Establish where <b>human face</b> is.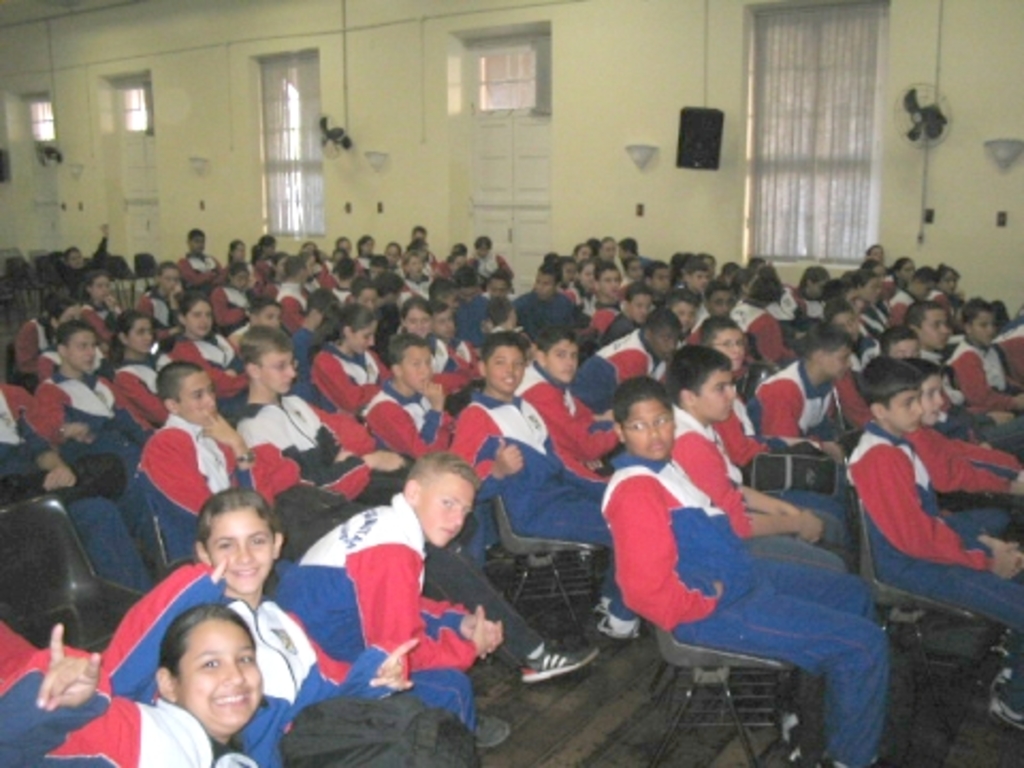
Established at [489, 277, 508, 294].
